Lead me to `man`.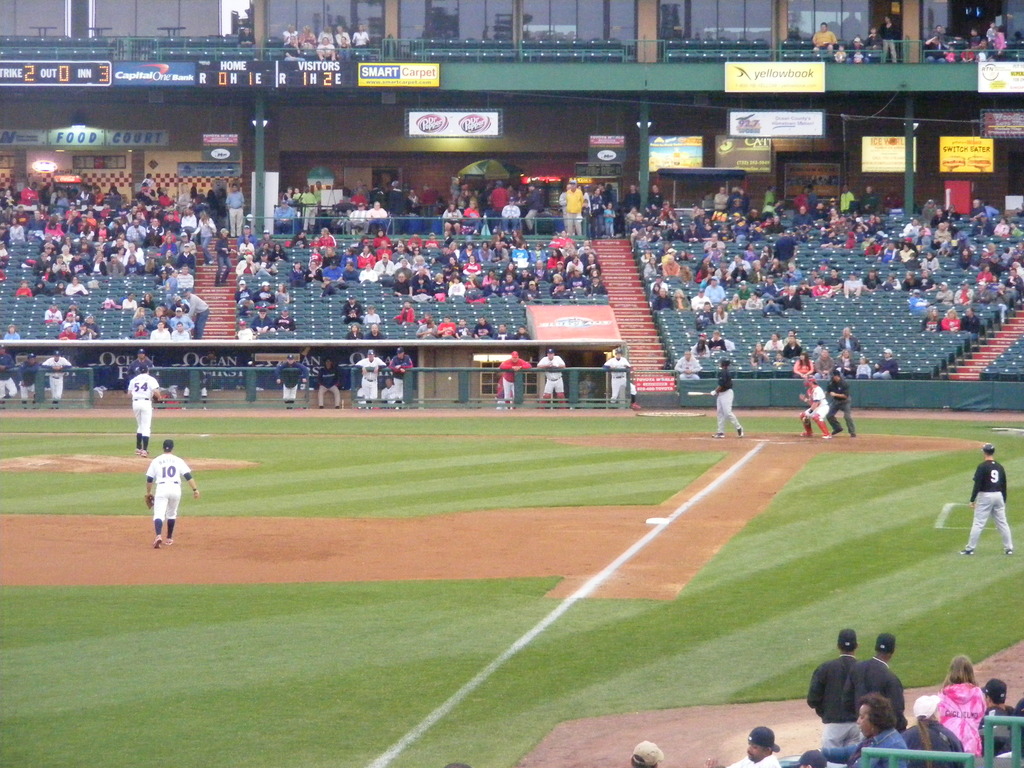
Lead to [705, 726, 784, 767].
